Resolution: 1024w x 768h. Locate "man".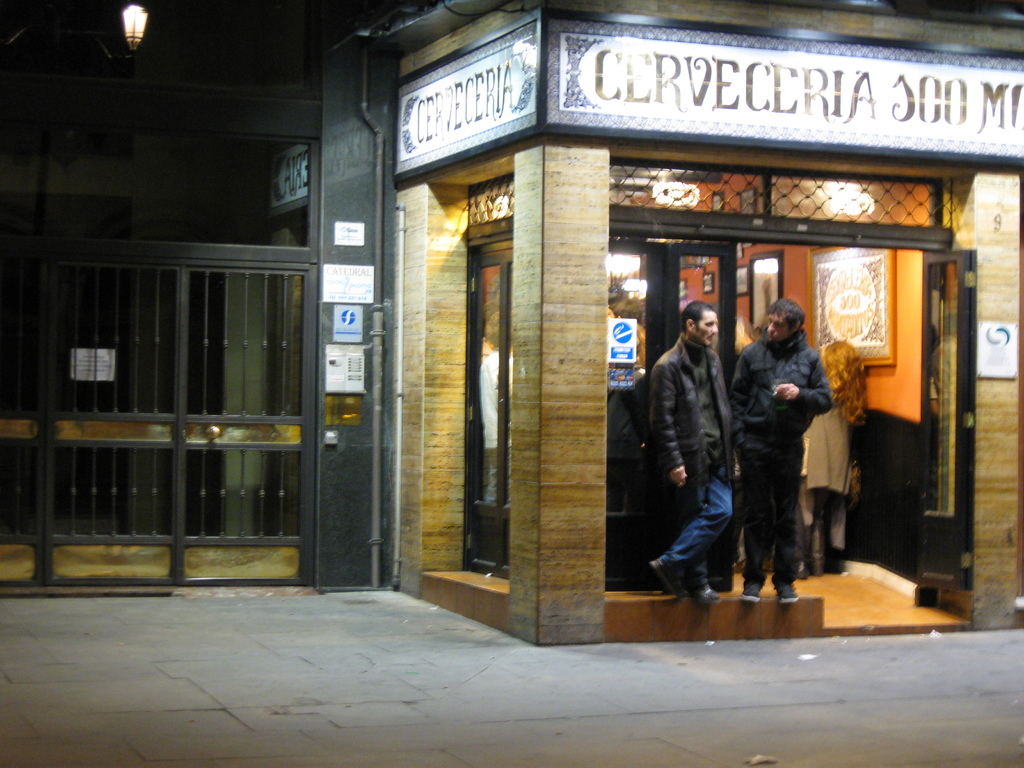
bbox=[731, 292, 834, 600].
